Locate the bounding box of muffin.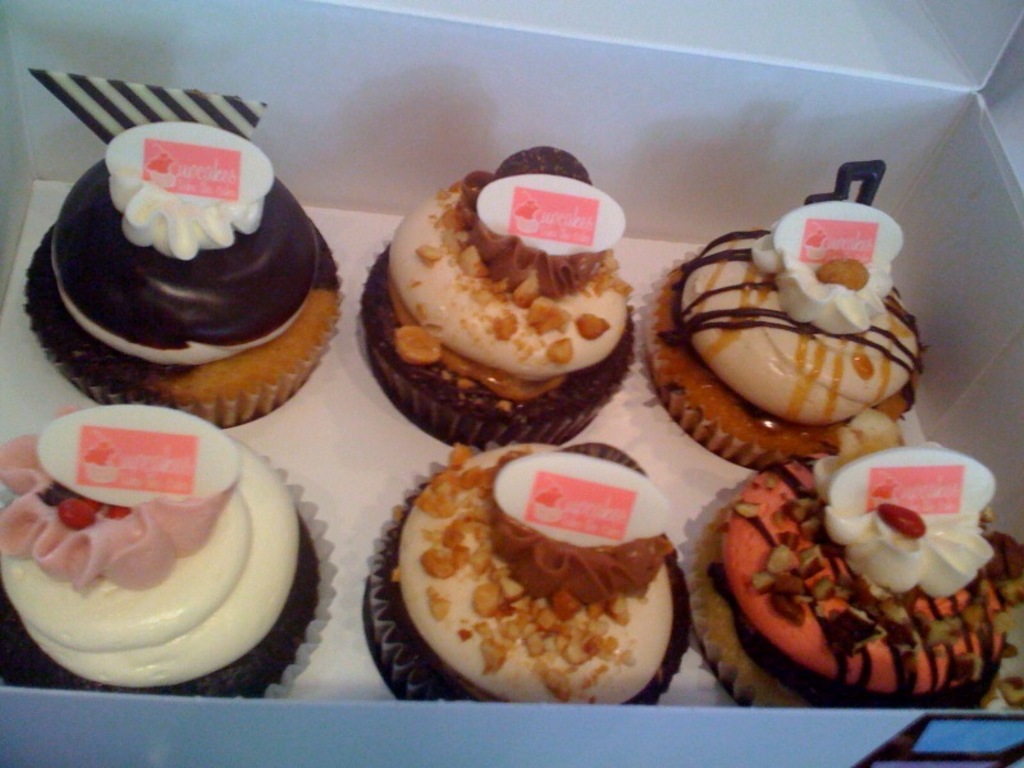
Bounding box: {"left": 682, "top": 403, "right": 1023, "bottom": 717}.
